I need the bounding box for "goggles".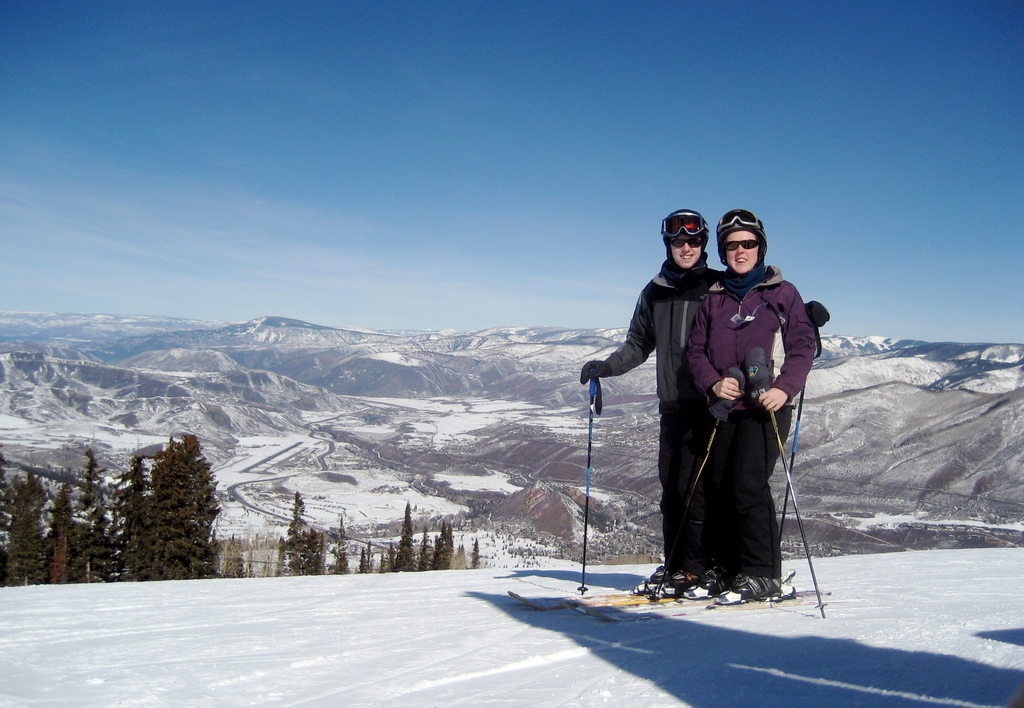
Here it is: crop(715, 208, 766, 239).
